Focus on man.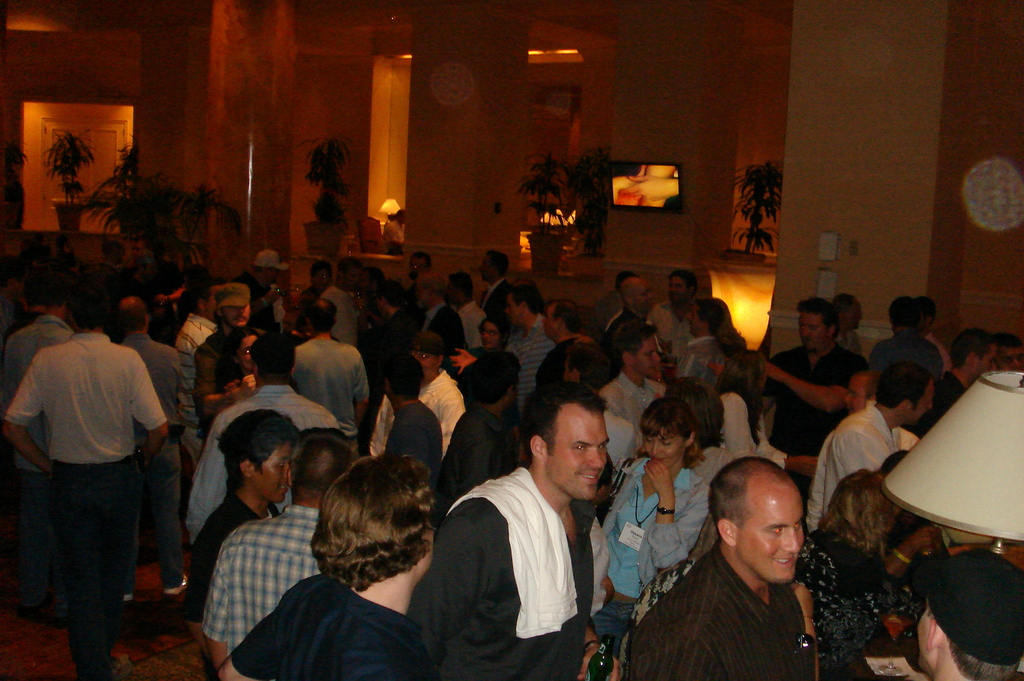
Focused at box(915, 295, 953, 377).
